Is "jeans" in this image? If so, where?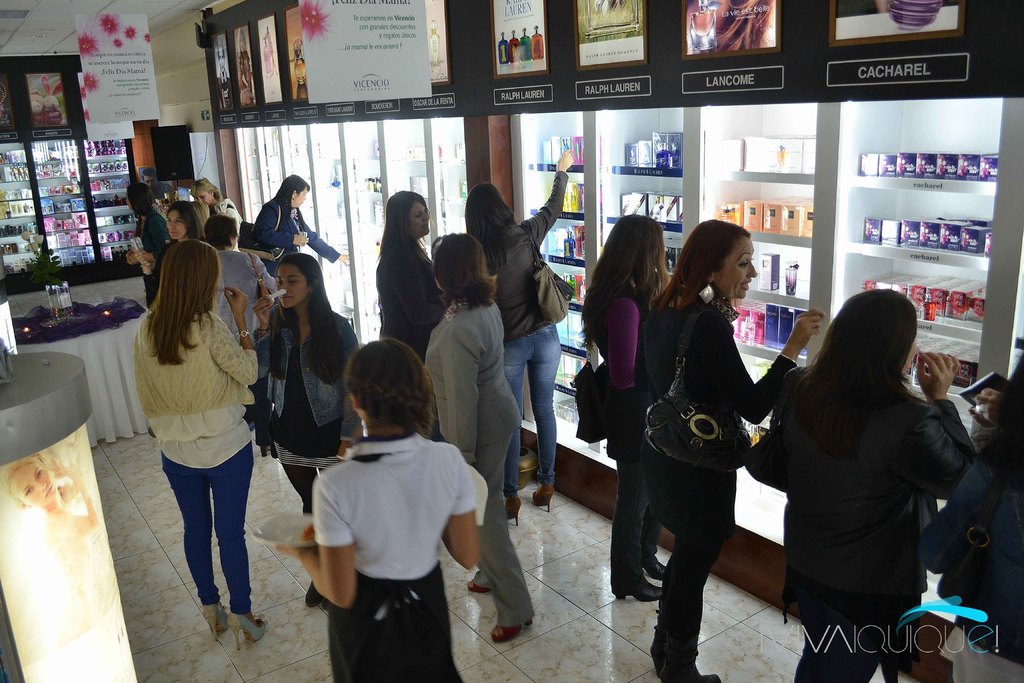
Yes, at (left=507, top=324, right=559, bottom=498).
